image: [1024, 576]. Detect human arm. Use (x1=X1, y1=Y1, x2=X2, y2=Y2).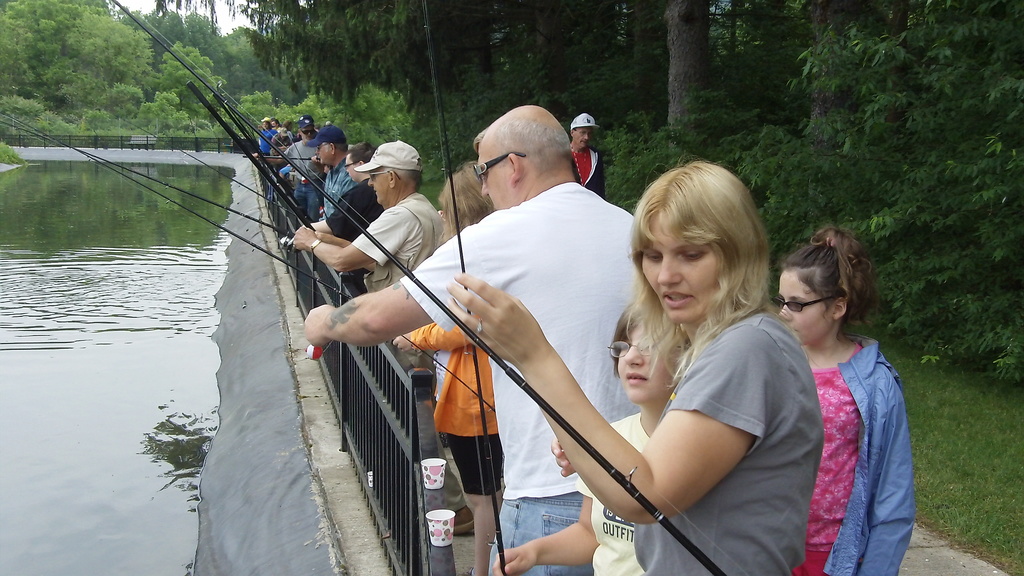
(x1=312, y1=211, x2=365, y2=259).
